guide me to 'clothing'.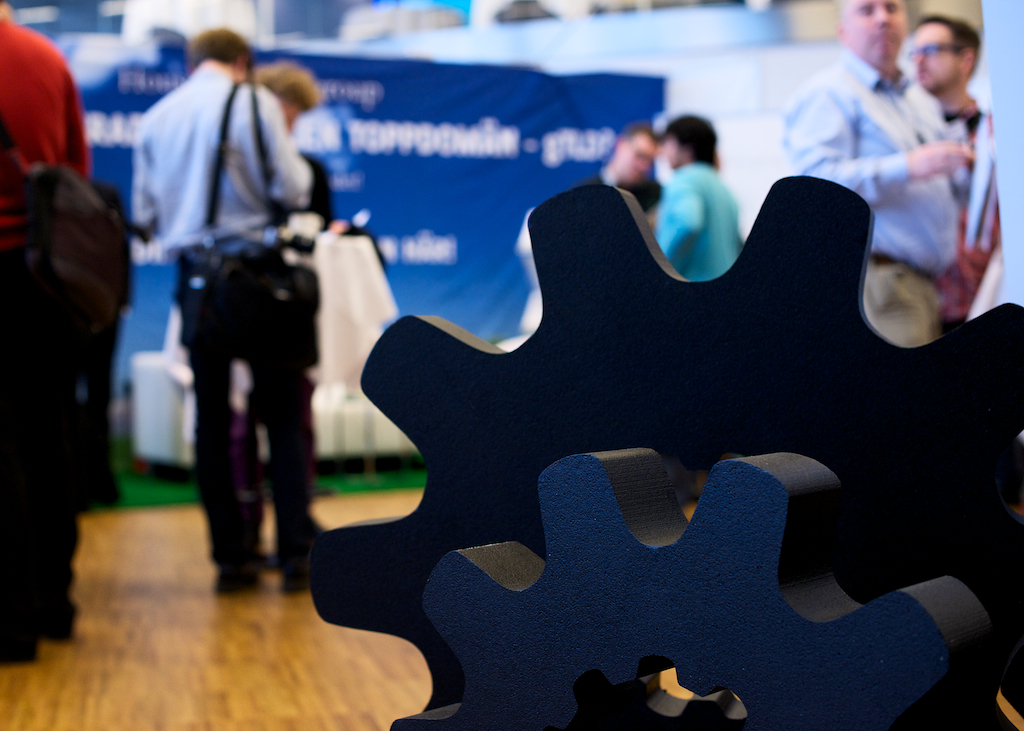
Guidance: <bbox>781, 52, 959, 347</bbox>.
